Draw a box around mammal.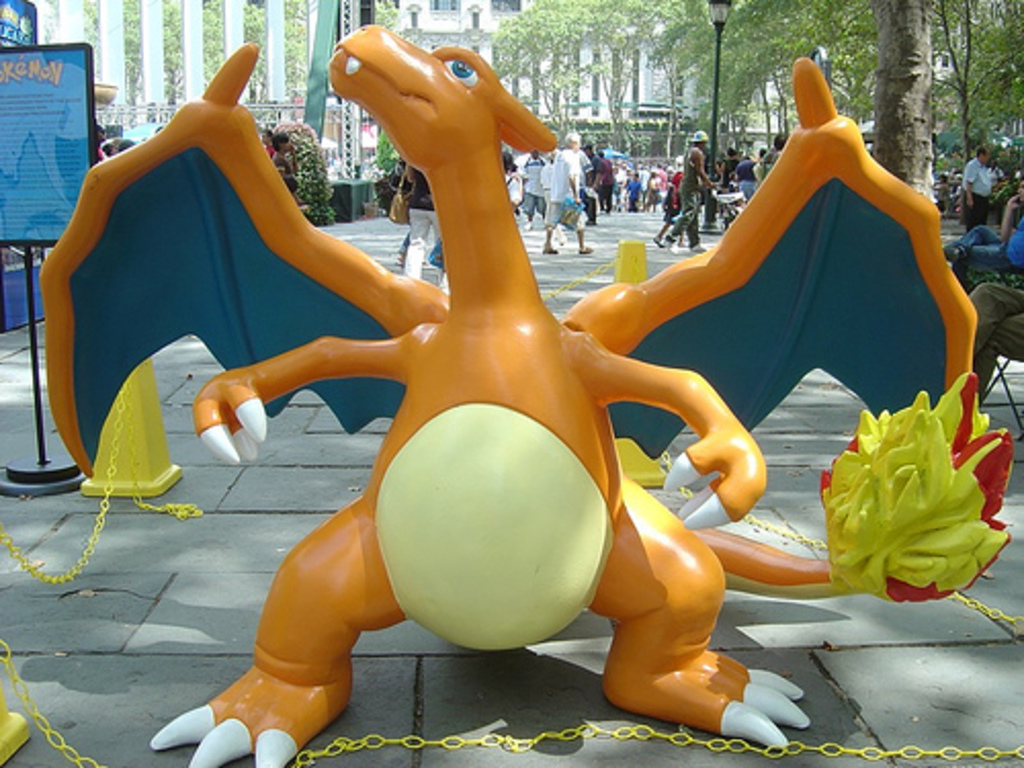
[x1=399, y1=160, x2=444, y2=287].
